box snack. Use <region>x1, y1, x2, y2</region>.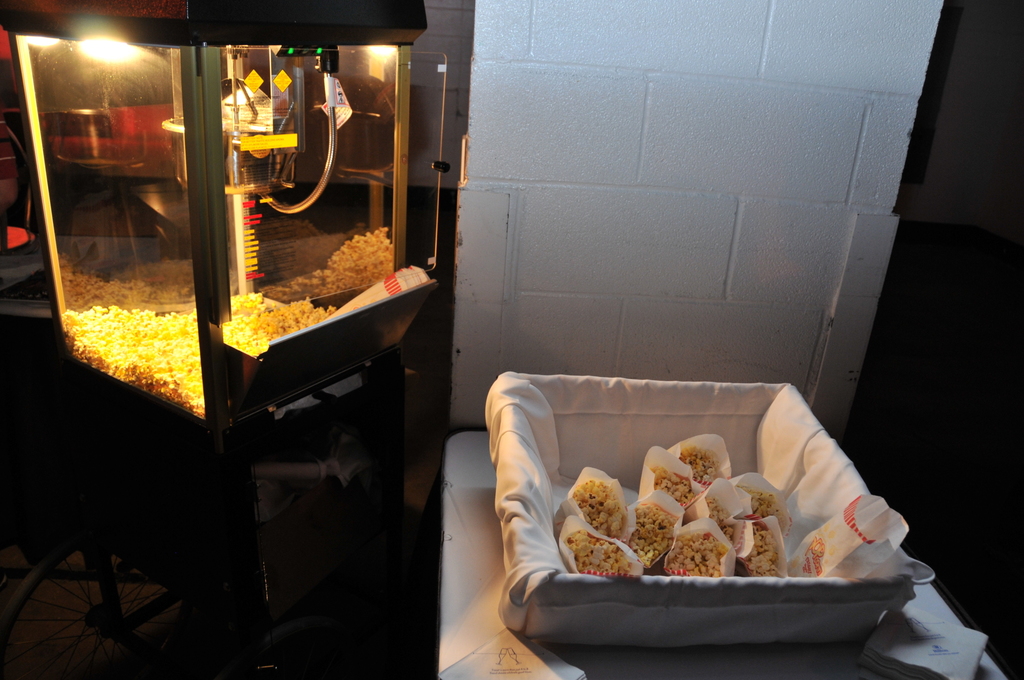
<region>676, 447, 723, 487</region>.
